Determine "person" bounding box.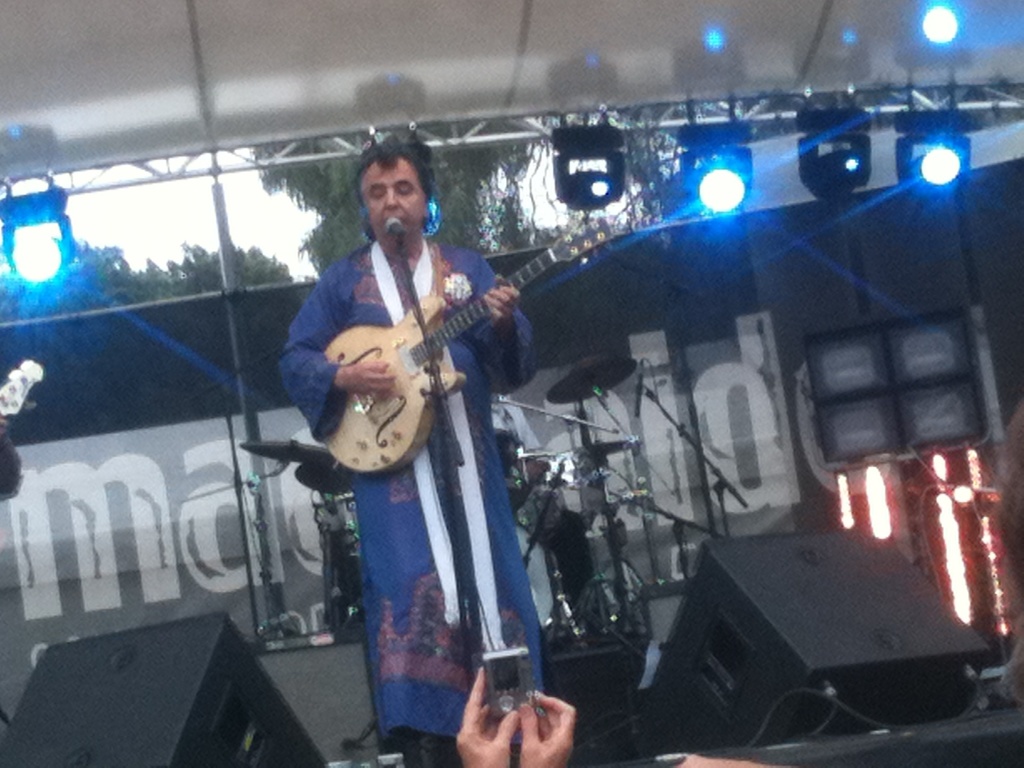
Determined: (276,135,546,767).
